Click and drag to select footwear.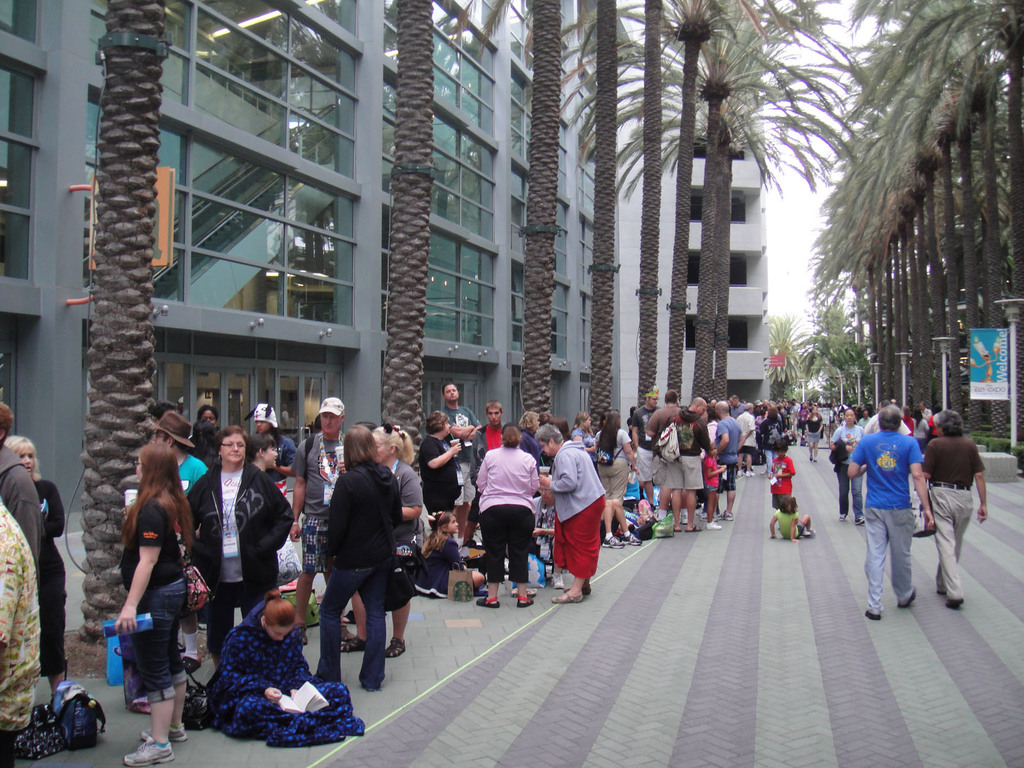
Selection: locate(943, 595, 962, 612).
